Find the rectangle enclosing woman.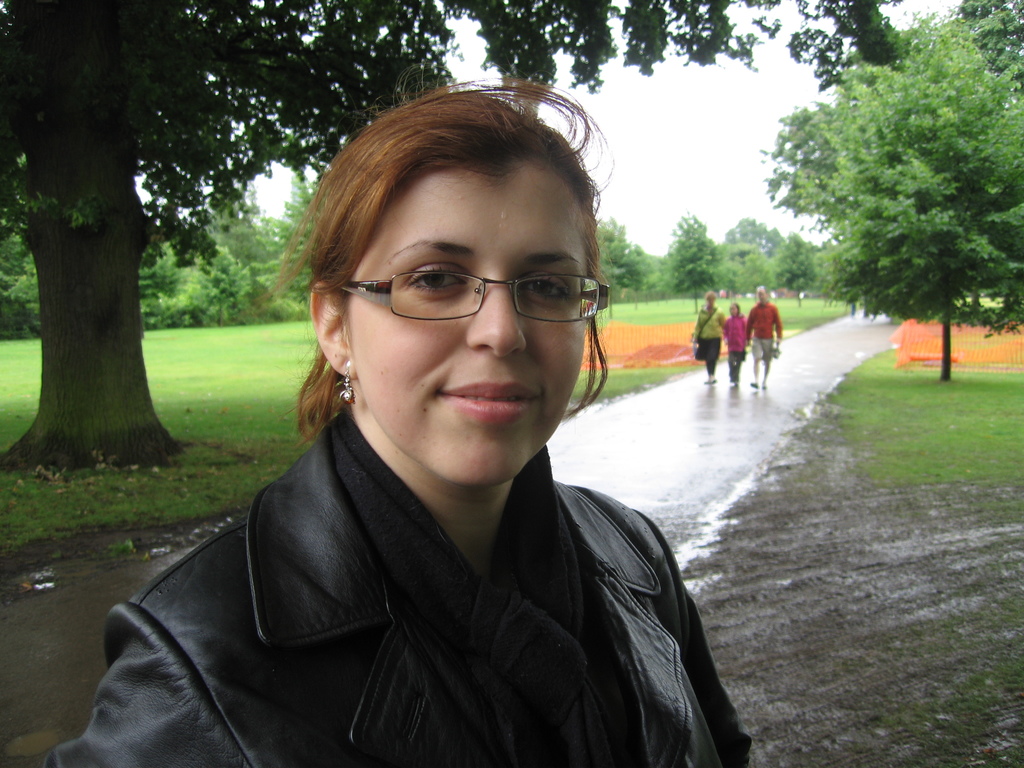
[692,294,728,389].
